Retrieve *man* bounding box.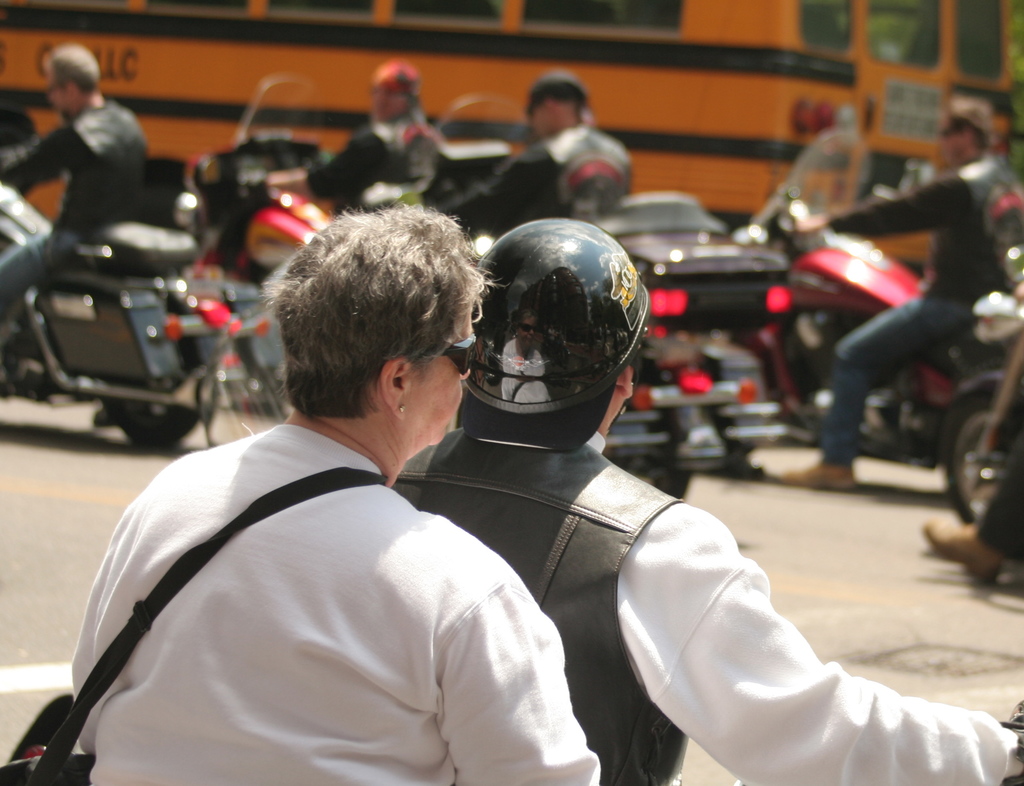
Bounding box: 0 40 161 382.
